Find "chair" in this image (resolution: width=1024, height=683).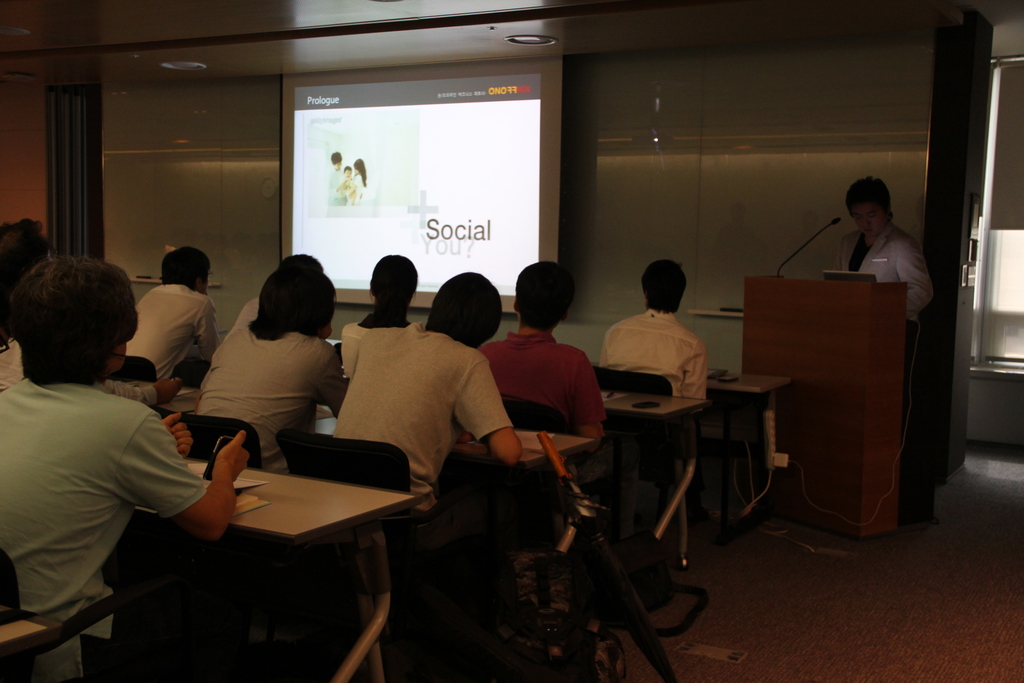
{"x1": 1, "y1": 551, "x2": 156, "y2": 682}.
